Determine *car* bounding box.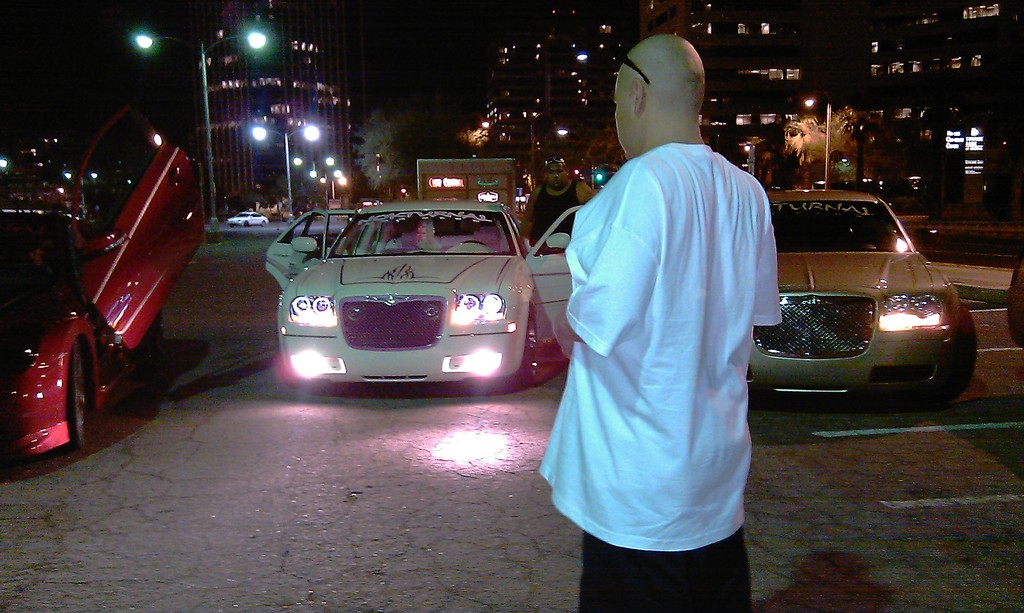
Determined: crop(225, 211, 269, 227).
